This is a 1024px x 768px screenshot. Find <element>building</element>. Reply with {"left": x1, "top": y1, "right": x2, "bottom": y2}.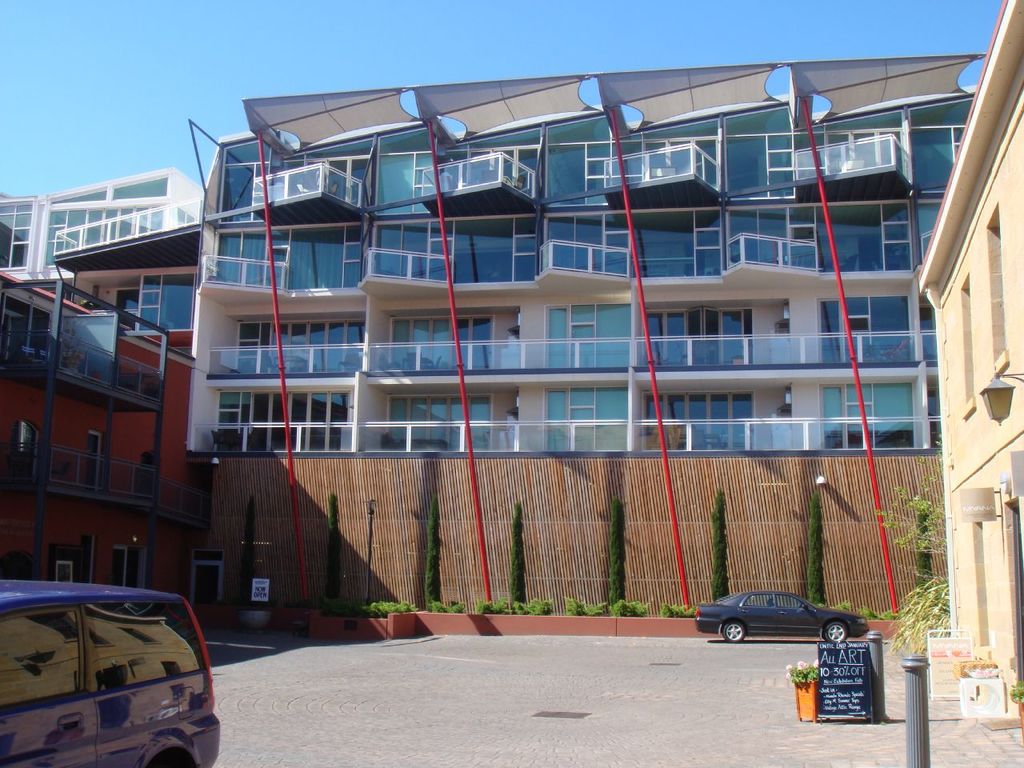
{"left": 0, "top": 165, "right": 199, "bottom": 287}.
